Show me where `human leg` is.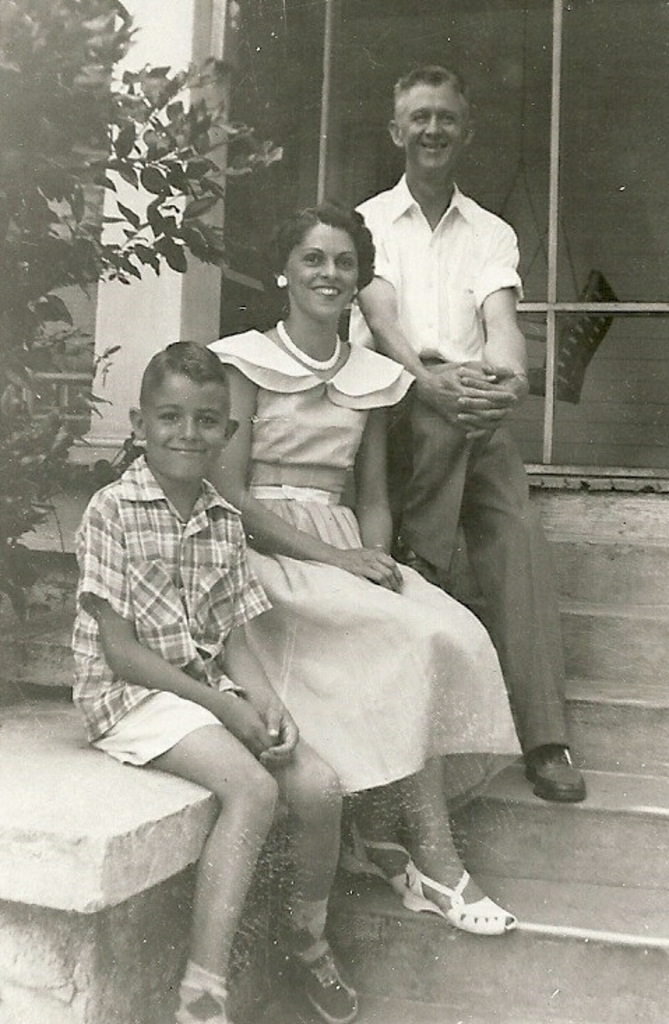
`human leg` is at rect(391, 387, 460, 588).
